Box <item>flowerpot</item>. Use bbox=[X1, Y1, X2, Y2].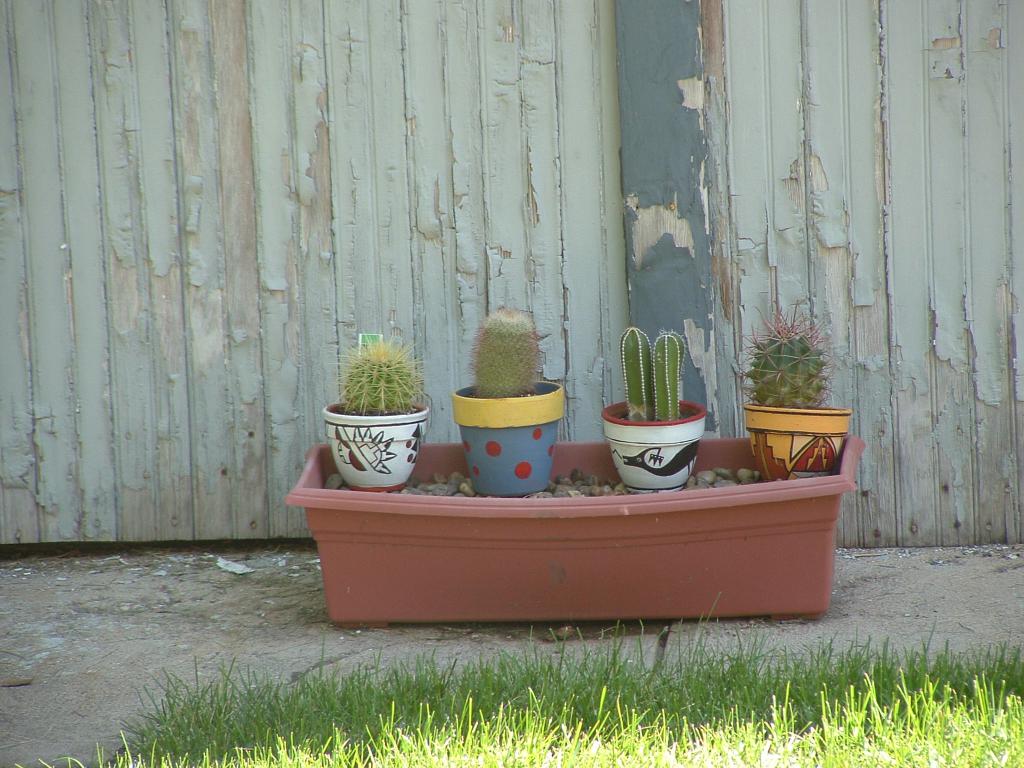
bbox=[321, 376, 433, 488].
